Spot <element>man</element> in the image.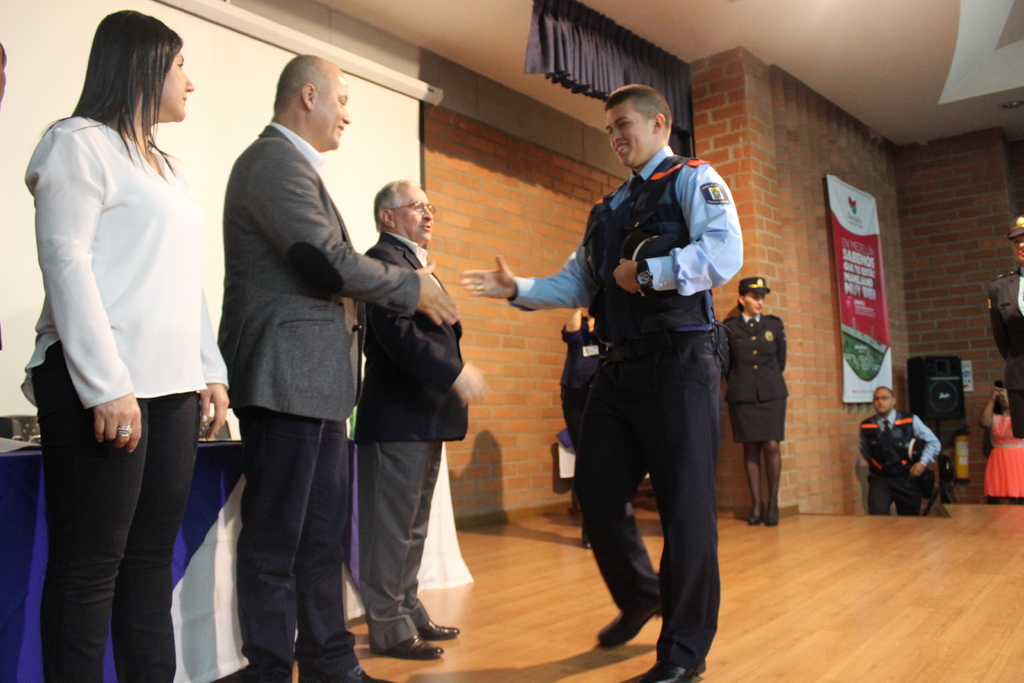
<element>man</element> found at <bbox>463, 83, 748, 682</bbox>.
